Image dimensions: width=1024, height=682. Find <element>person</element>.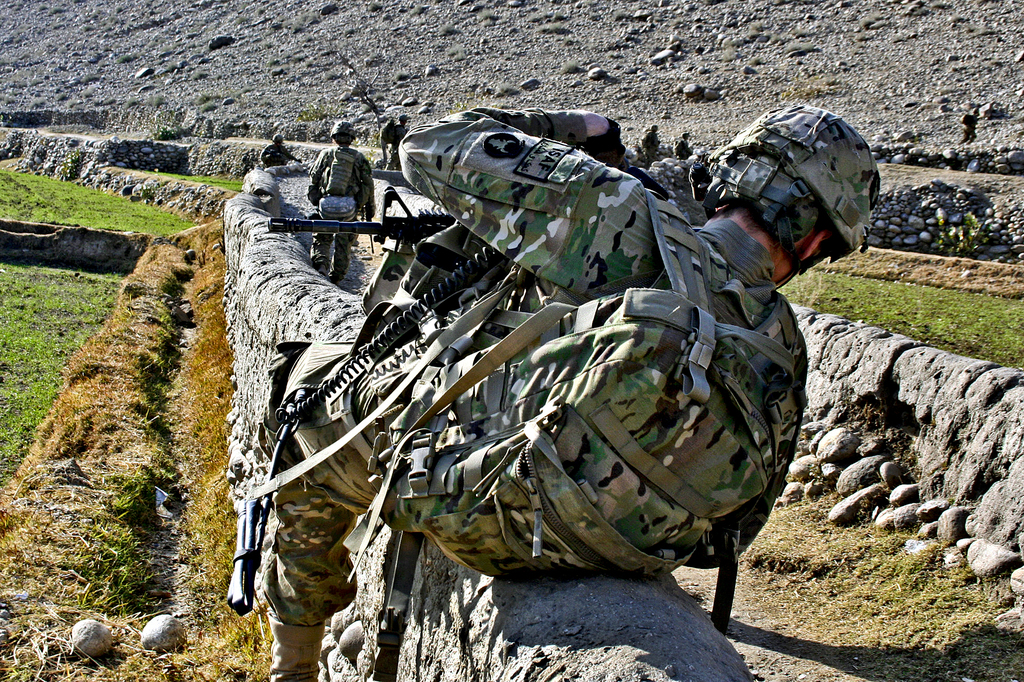
(257, 129, 306, 174).
